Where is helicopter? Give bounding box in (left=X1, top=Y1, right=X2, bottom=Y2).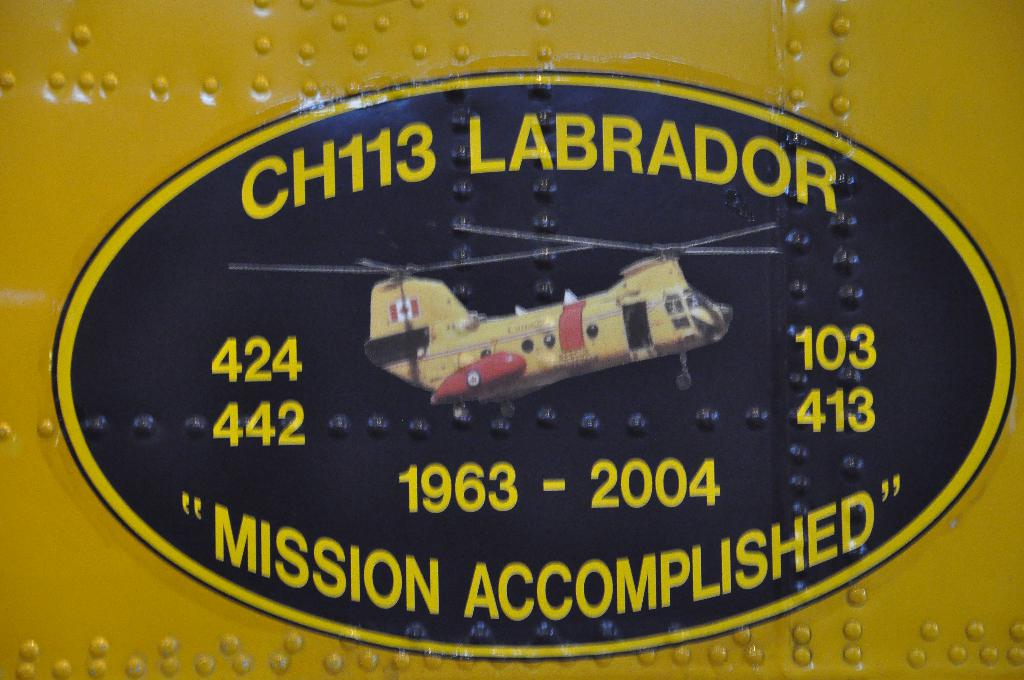
(left=307, top=234, right=776, bottom=416).
